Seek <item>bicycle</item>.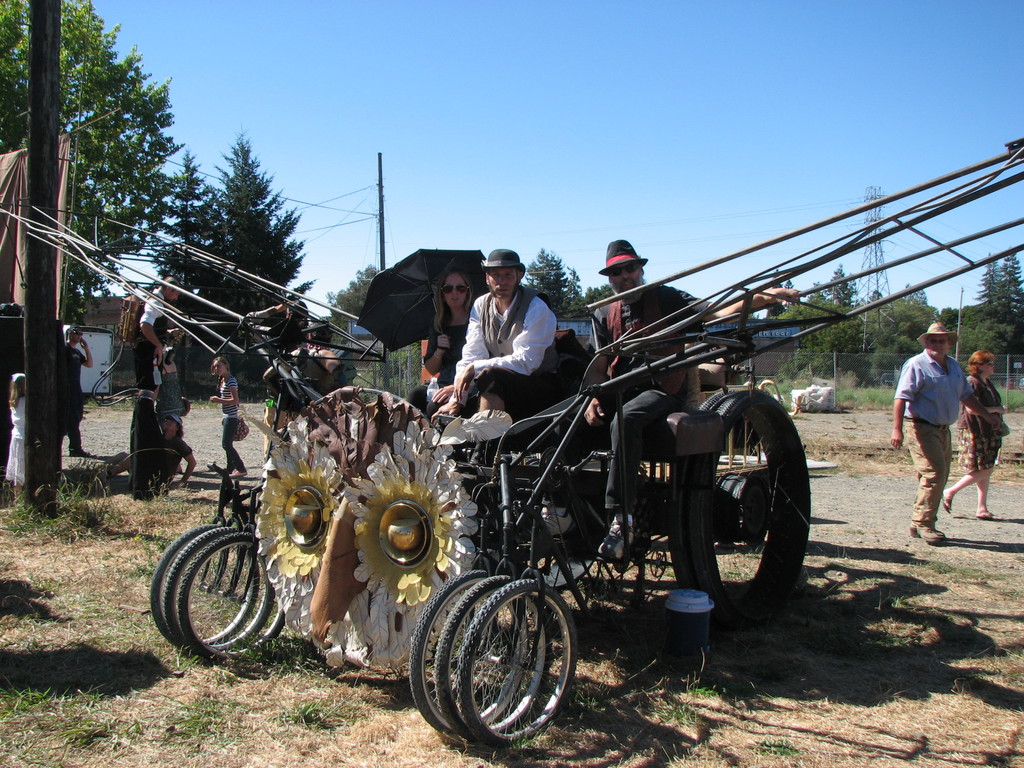
select_region(395, 436, 501, 737).
